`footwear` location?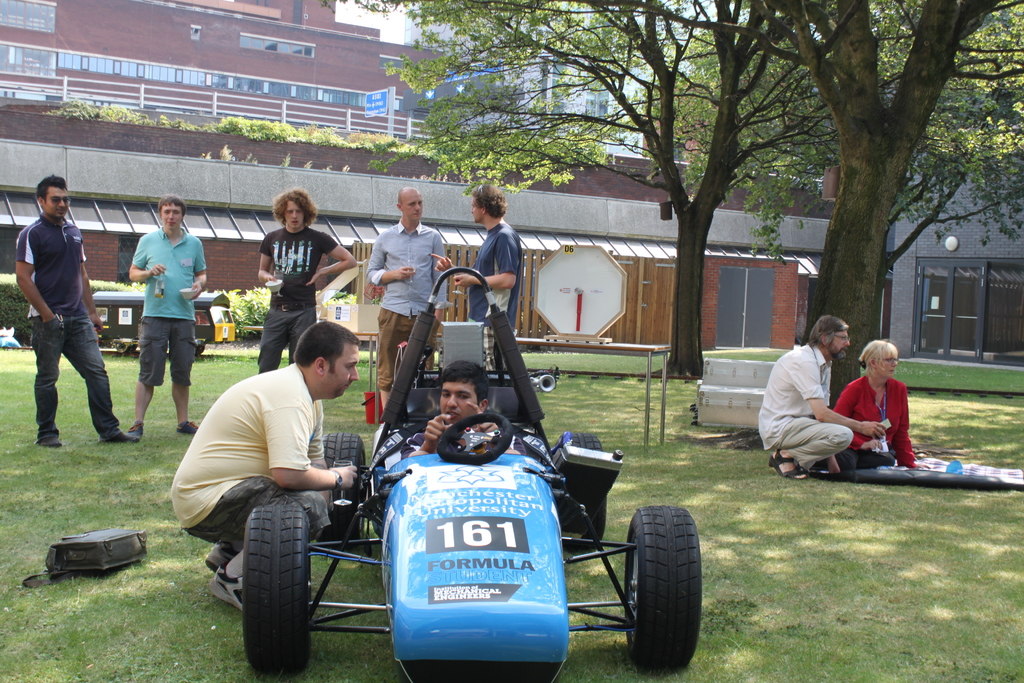
[765, 454, 813, 486]
